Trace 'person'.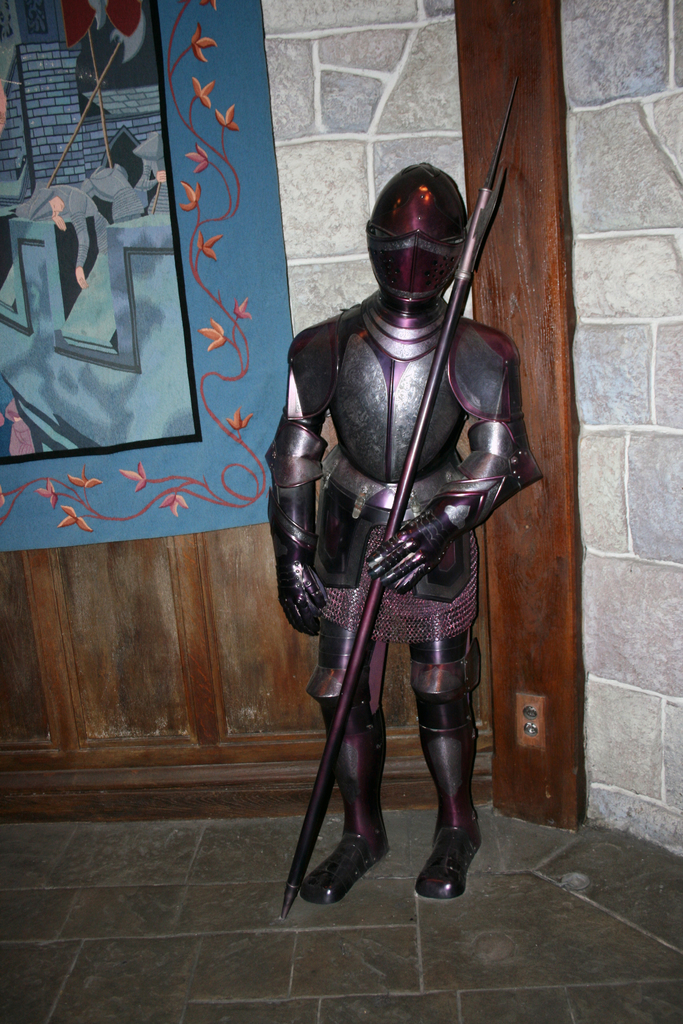
Traced to Rect(263, 162, 545, 906).
